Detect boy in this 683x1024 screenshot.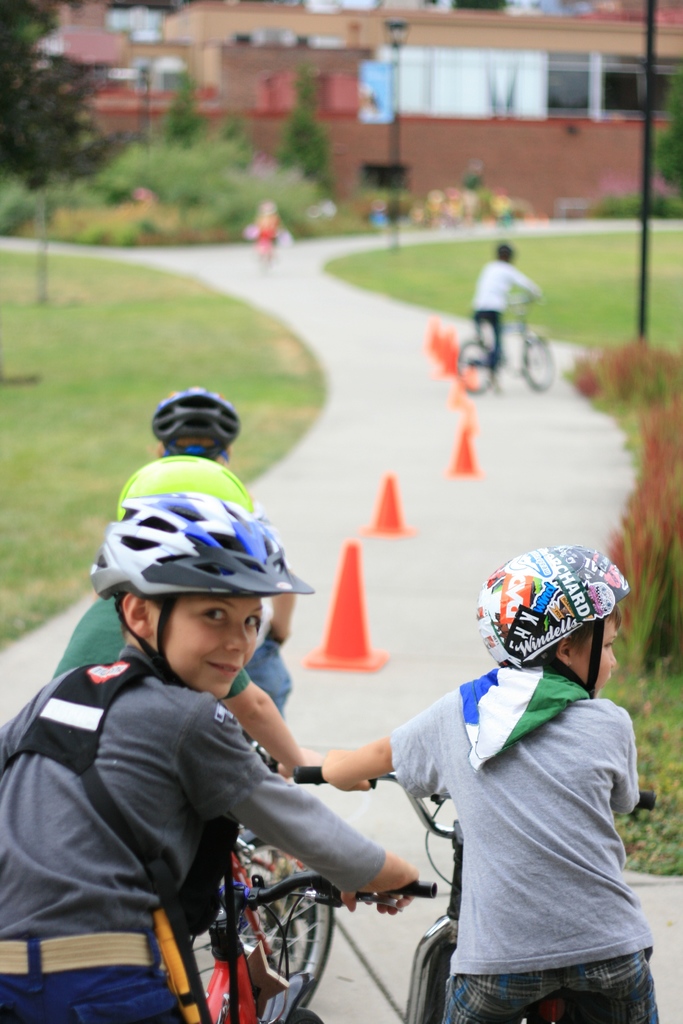
Detection: l=320, t=541, r=660, b=1023.
